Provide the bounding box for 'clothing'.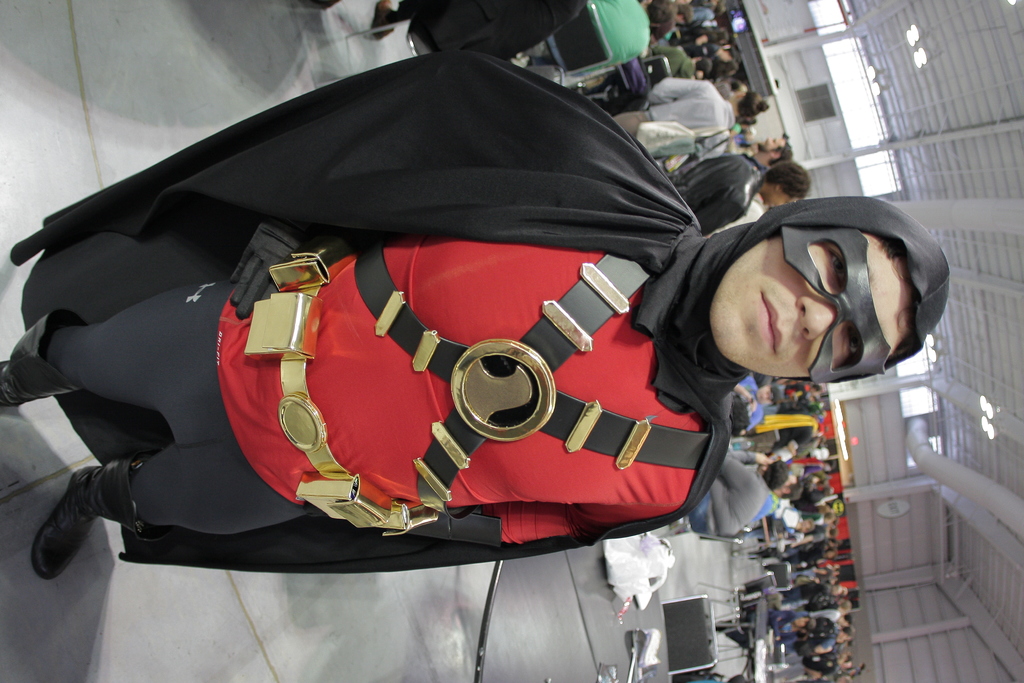
rect(56, 88, 876, 603).
